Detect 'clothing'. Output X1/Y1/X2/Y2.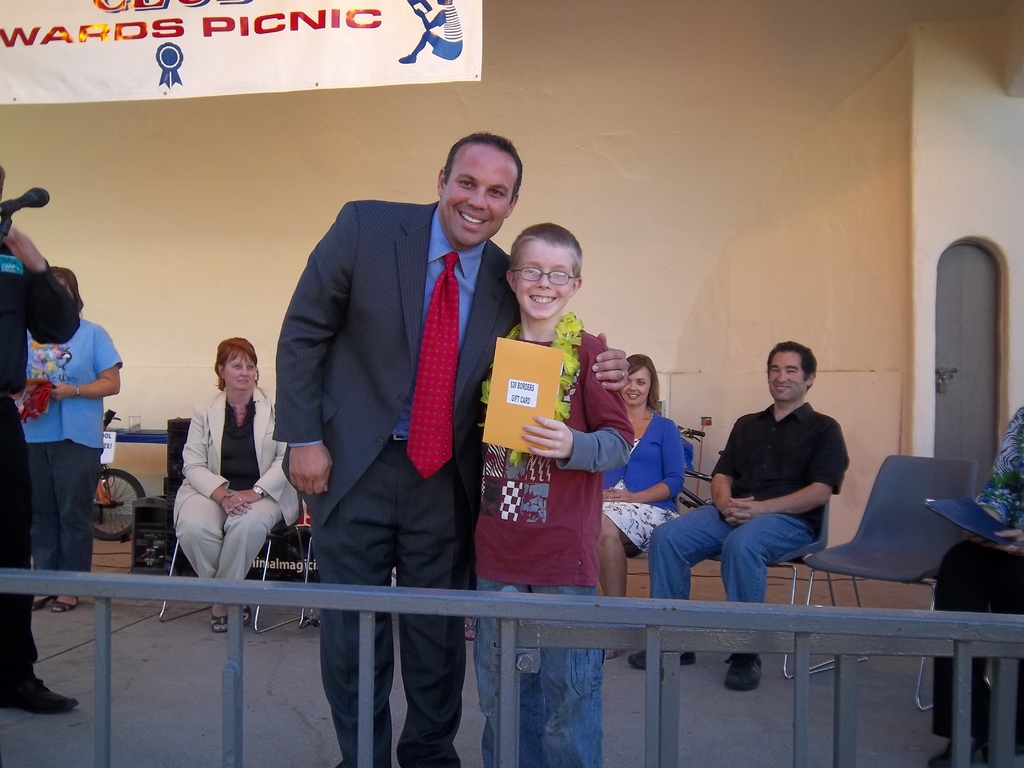
600/410/684/560.
